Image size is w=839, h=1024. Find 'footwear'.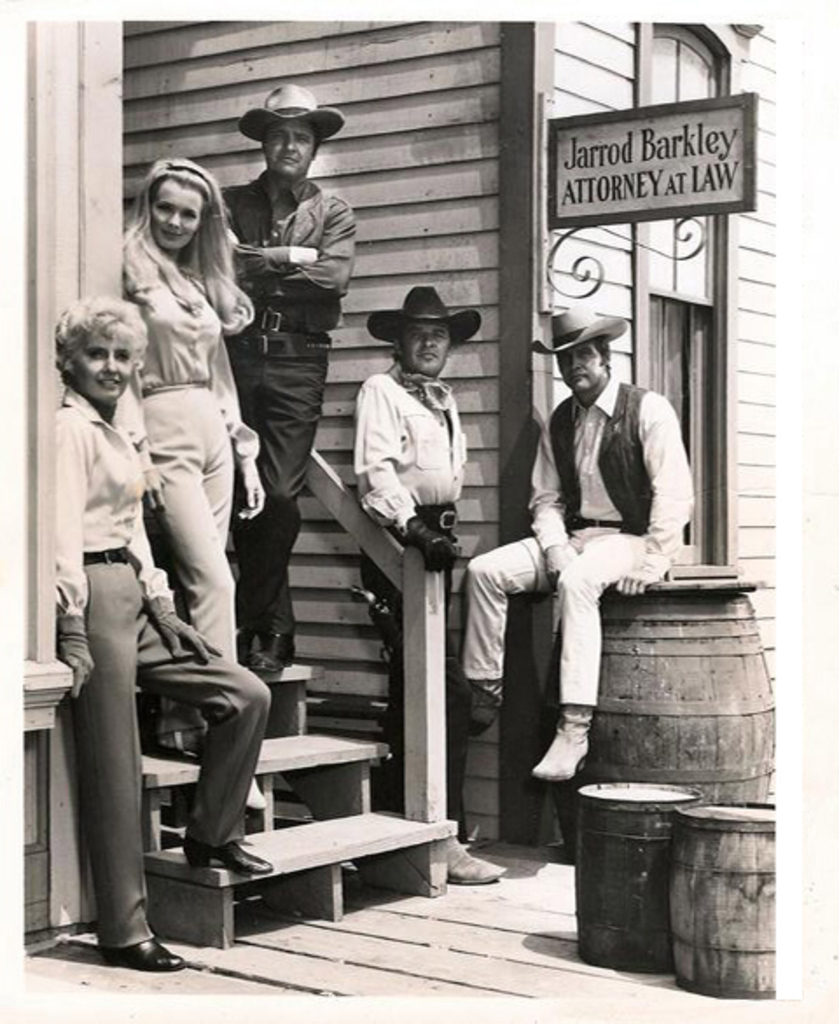
[194, 835, 278, 874].
